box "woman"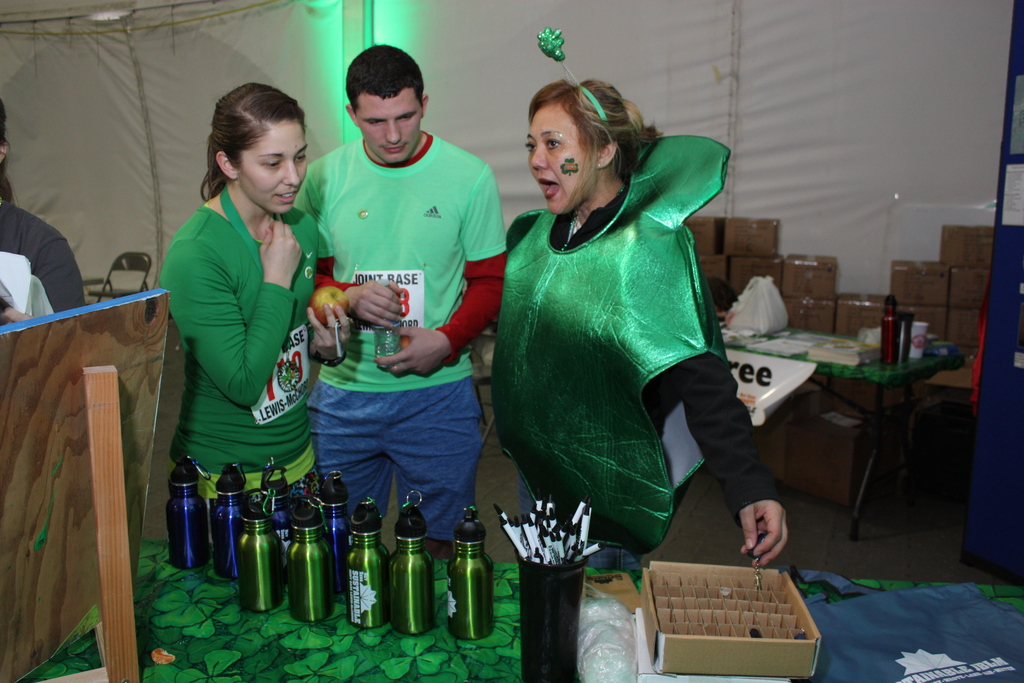
155 78 354 511
